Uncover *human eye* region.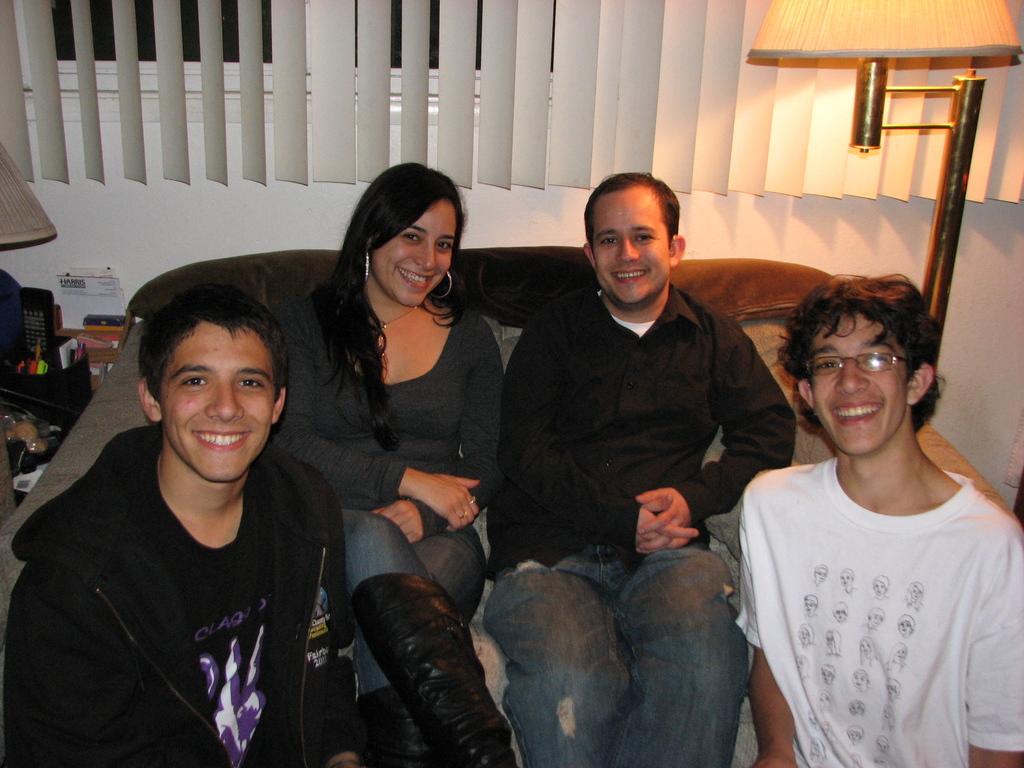
Uncovered: x1=401 y1=233 x2=419 y2=243.
